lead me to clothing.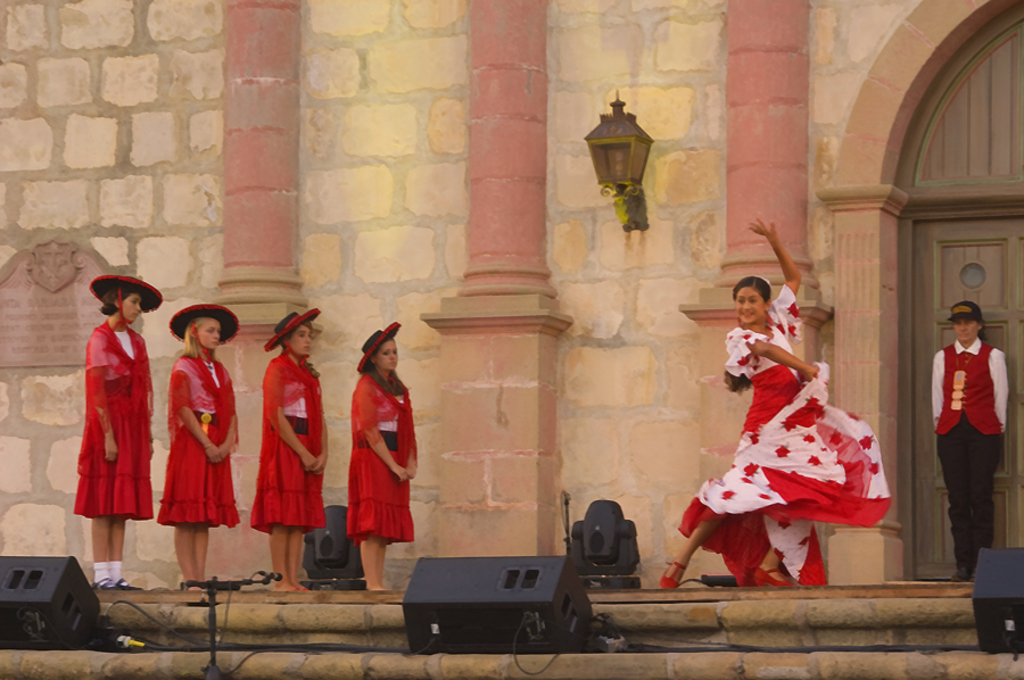
Lead to region(931, 341, 1016, 558).
